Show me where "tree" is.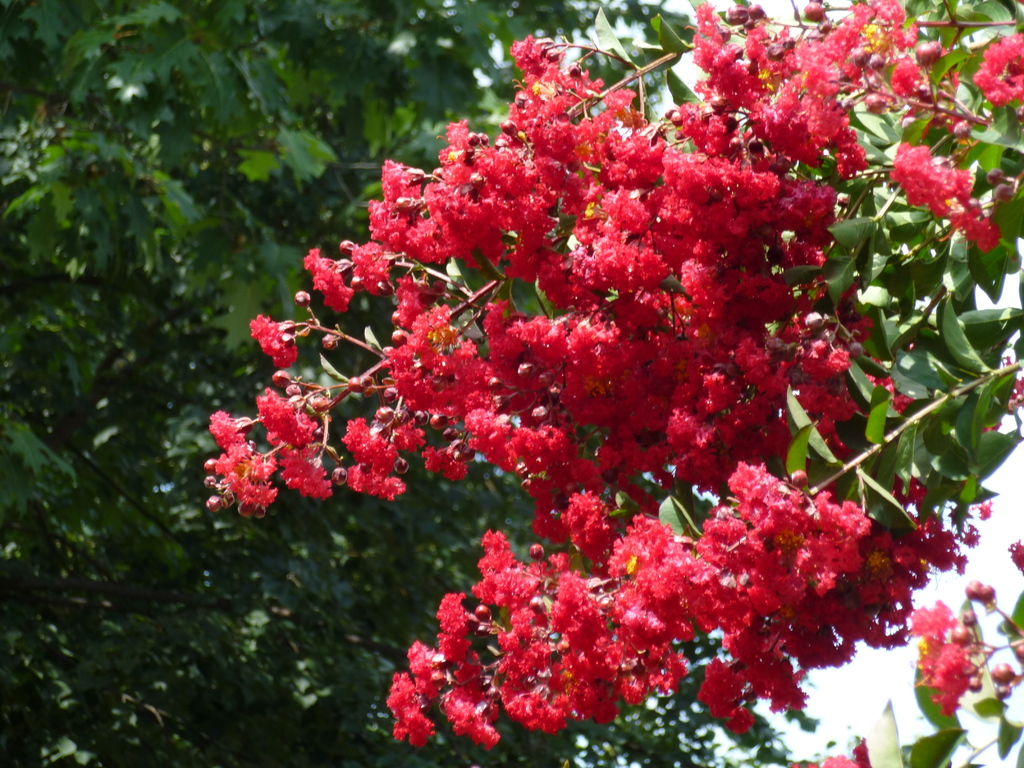
"tree" is at 0,1,687,767.
